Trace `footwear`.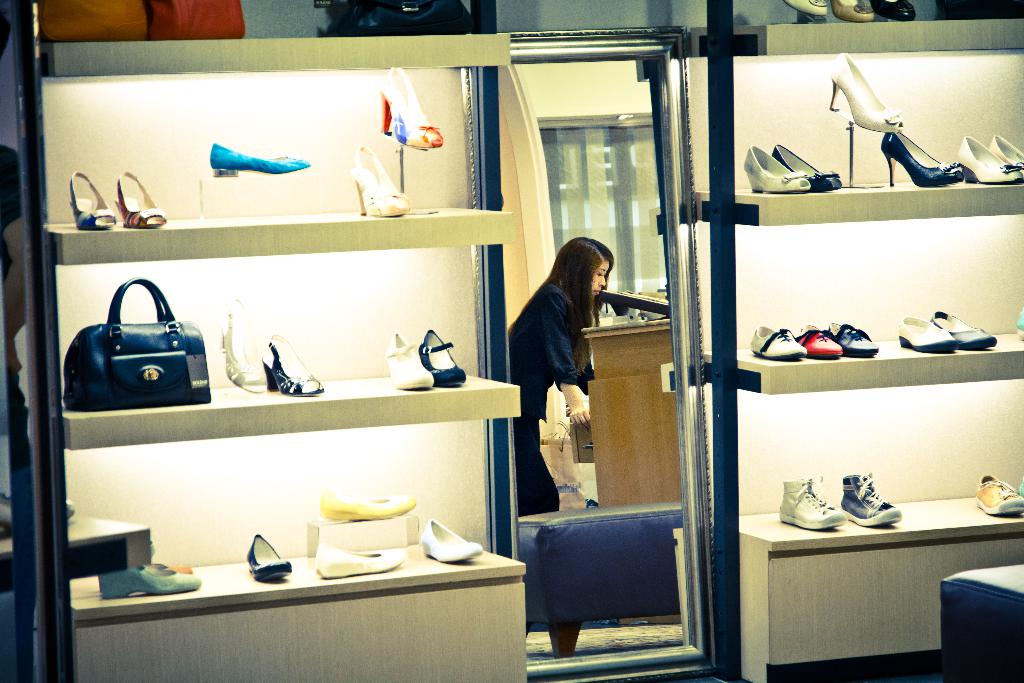
Traced to <box>785,0,825,18</box>.
